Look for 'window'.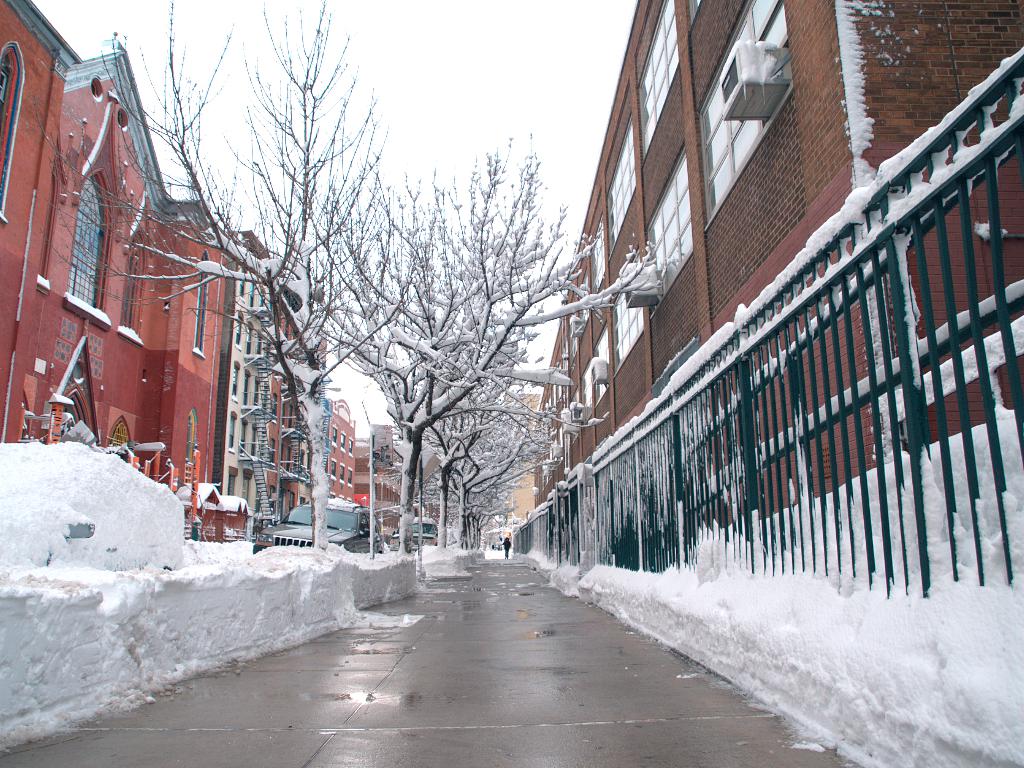
Found: (248,282,253,306).
